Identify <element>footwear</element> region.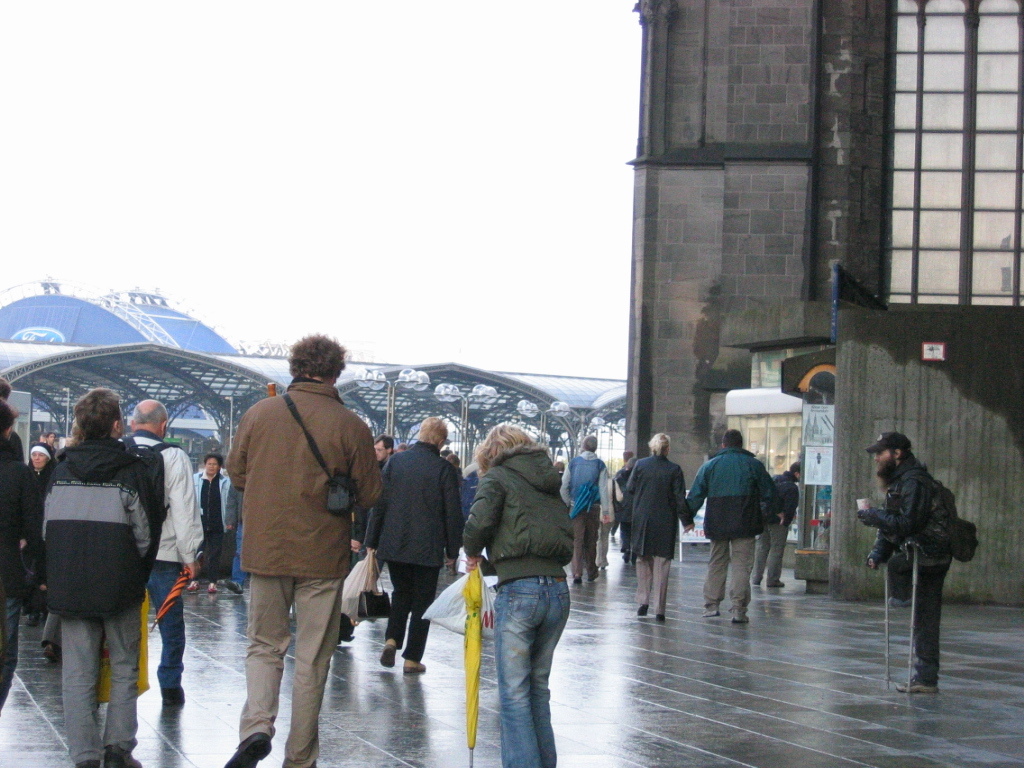
Region: region(730, 612, 749, 622).
